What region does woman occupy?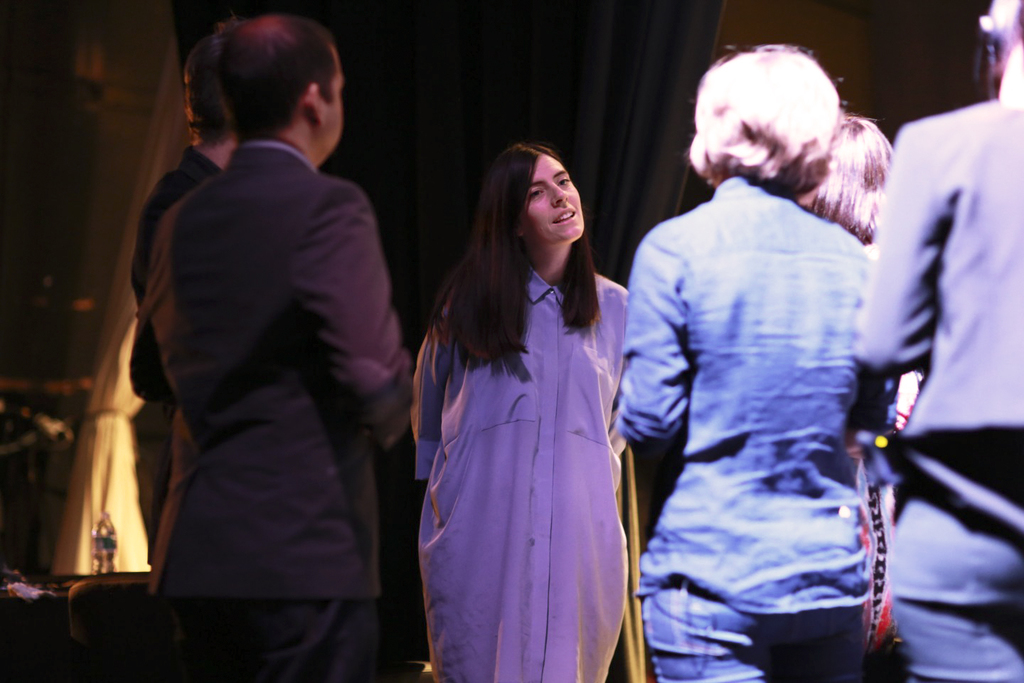
(612,41,894,682).
